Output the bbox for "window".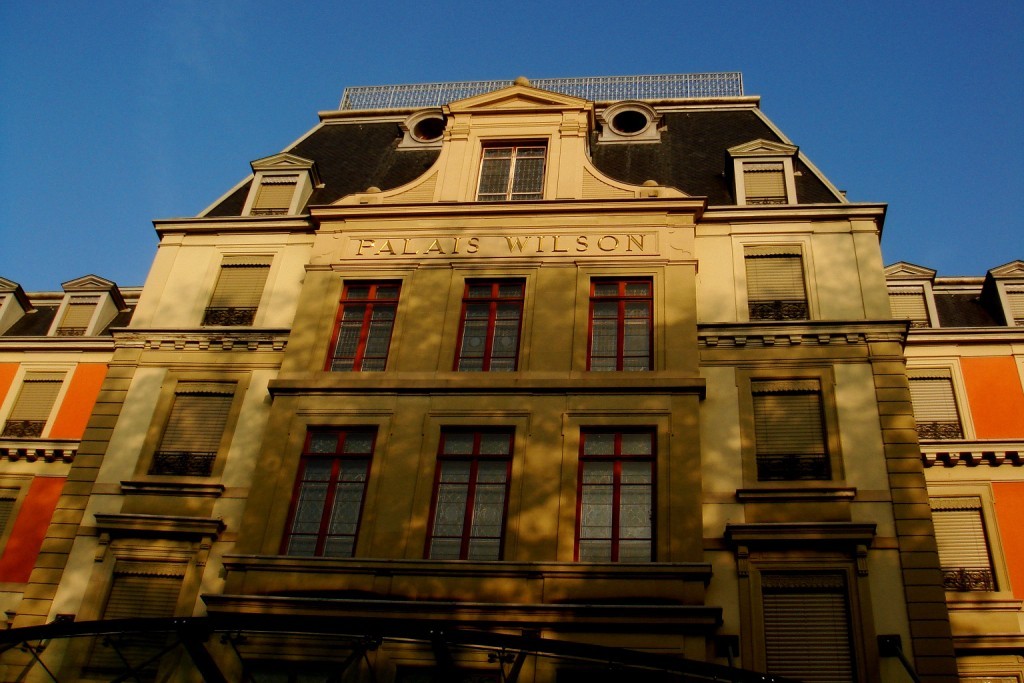
(324, 278, 406, 373).
